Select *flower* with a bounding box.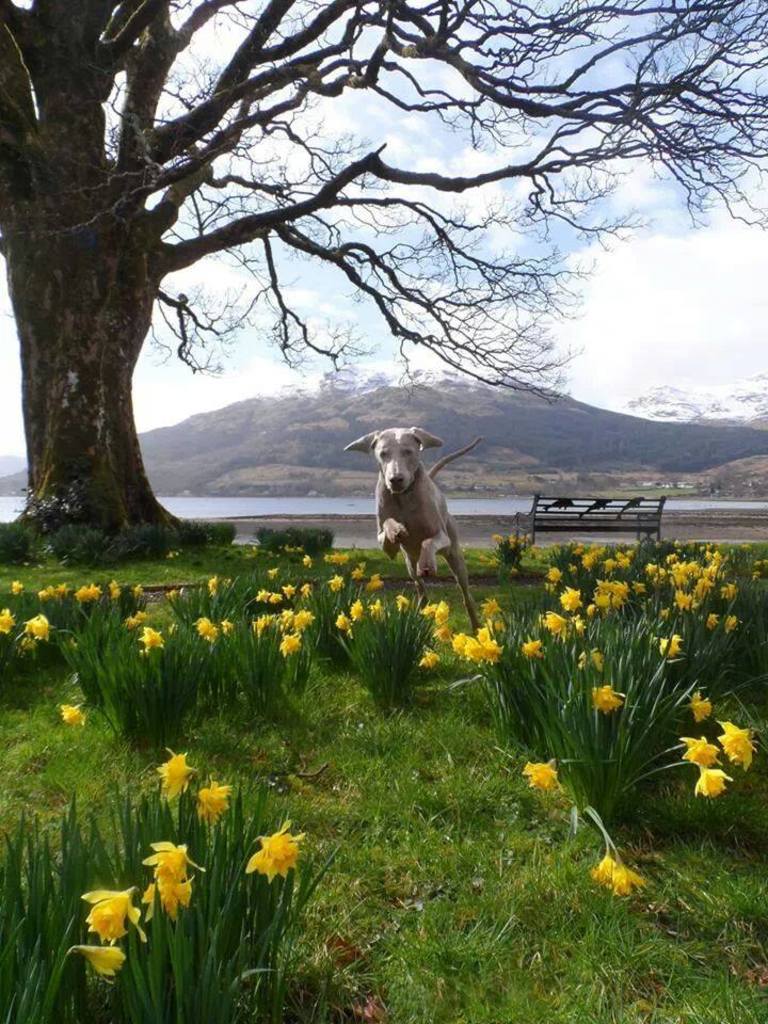
[207, 575, 217, 594].
